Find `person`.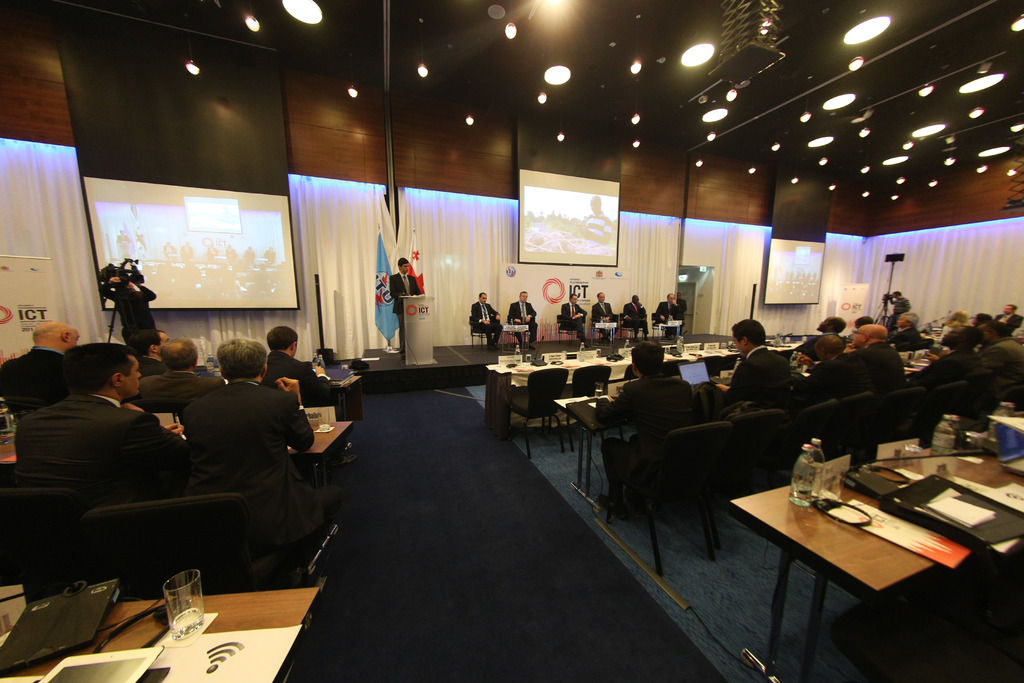
<region>856, 321, 905, 388</region>.
